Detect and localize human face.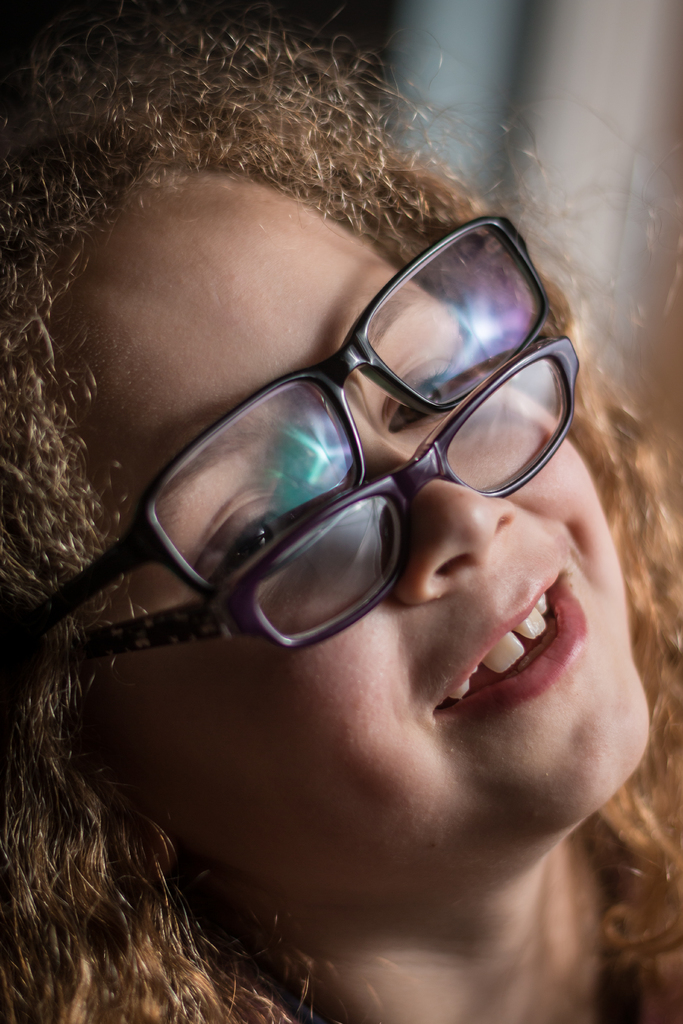
Localized at detection(62, 176, 654, 883).
